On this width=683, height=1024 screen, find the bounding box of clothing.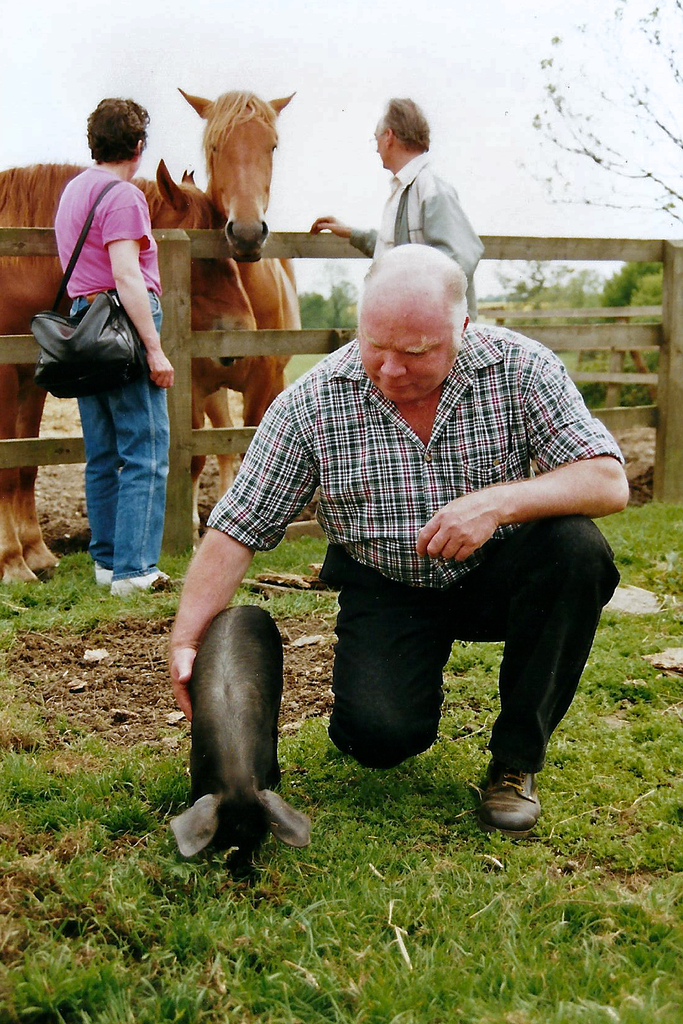
Bounding box: [203,333,616,804].
